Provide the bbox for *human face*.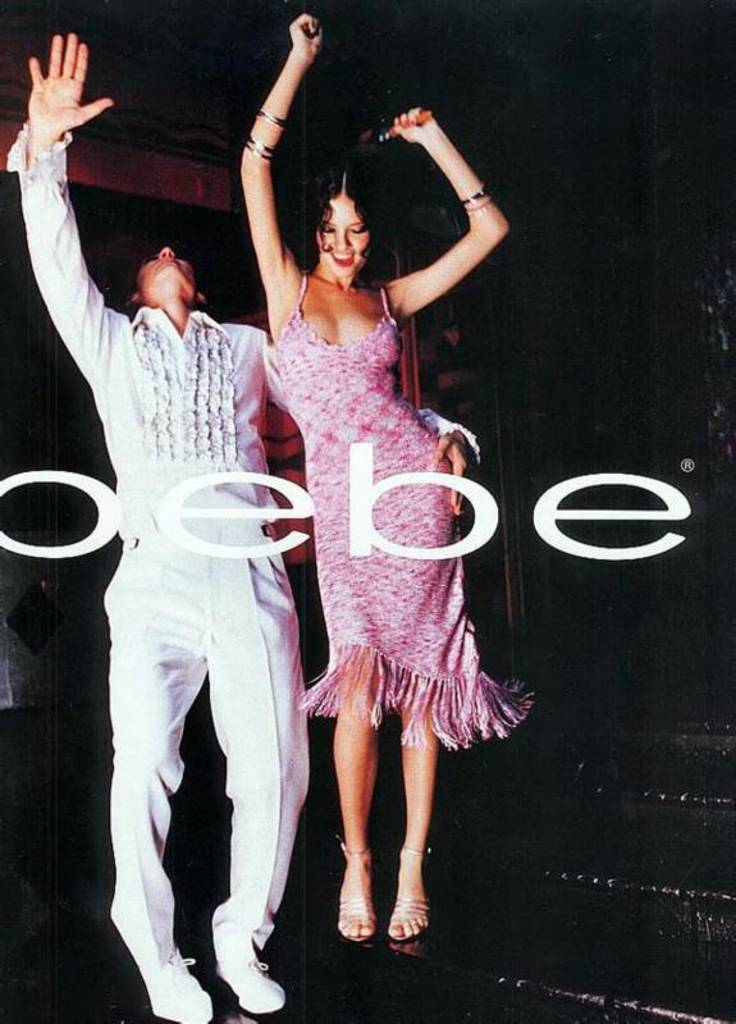
(317, 193, 371, 275).
